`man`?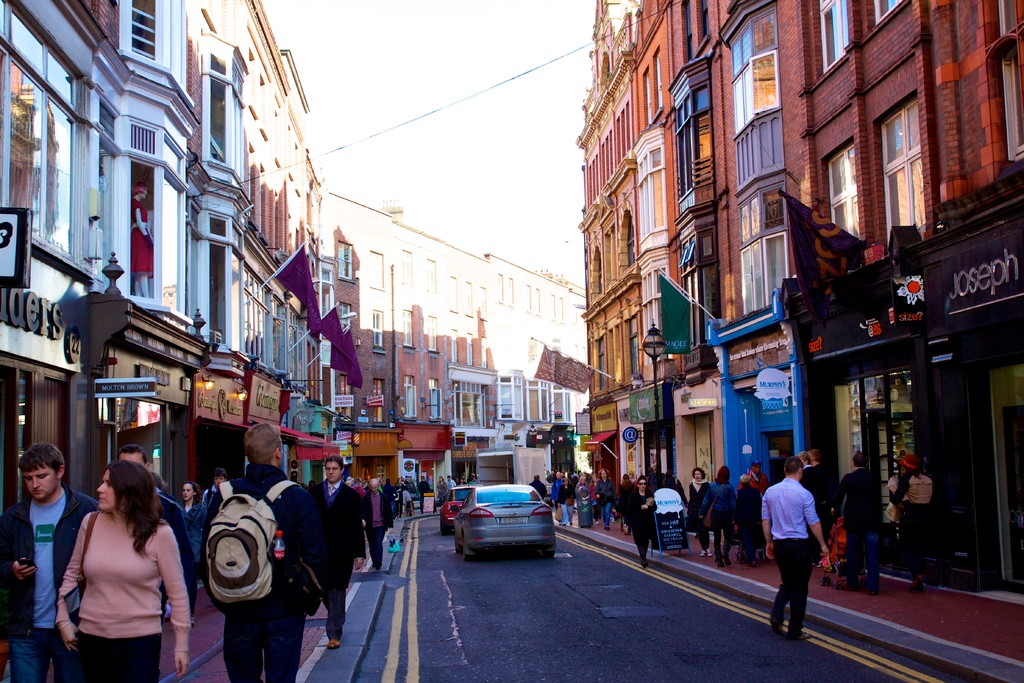
[x1=316, y1=460, x2=368, y2=643]
